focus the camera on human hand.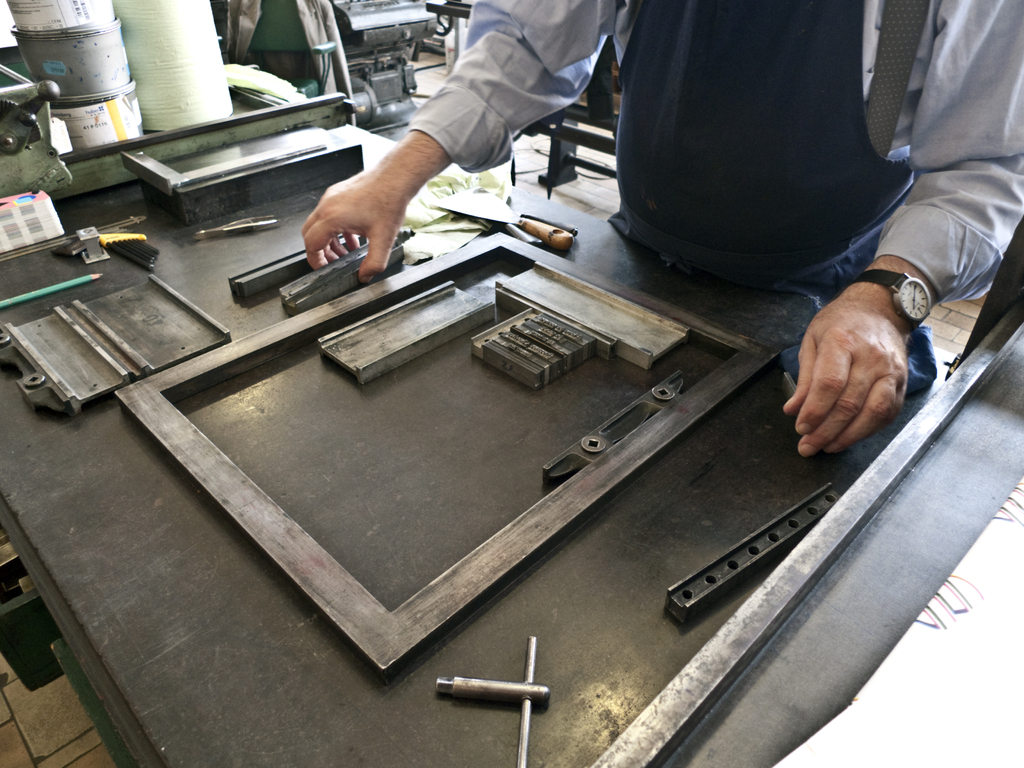
Focus region: crop(298, 166, 408, 286).
